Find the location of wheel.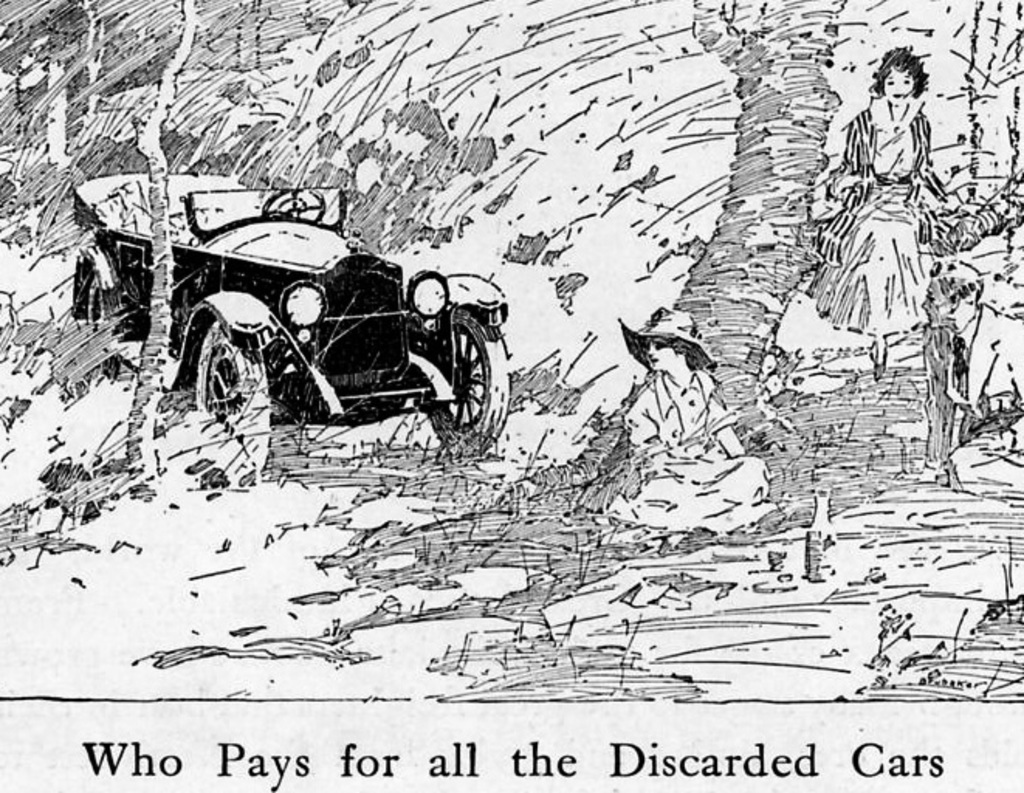
Location: bbox(421, 310, 510, 455).
